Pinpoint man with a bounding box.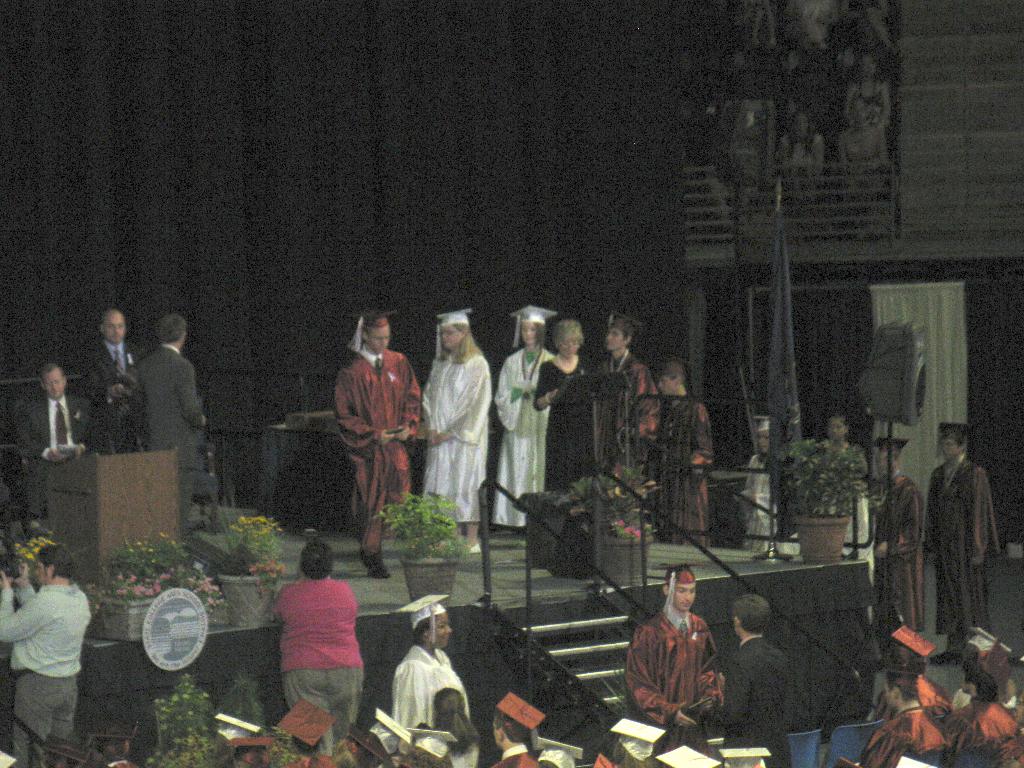
[left=0, top=542, right=95, bottom=767].
